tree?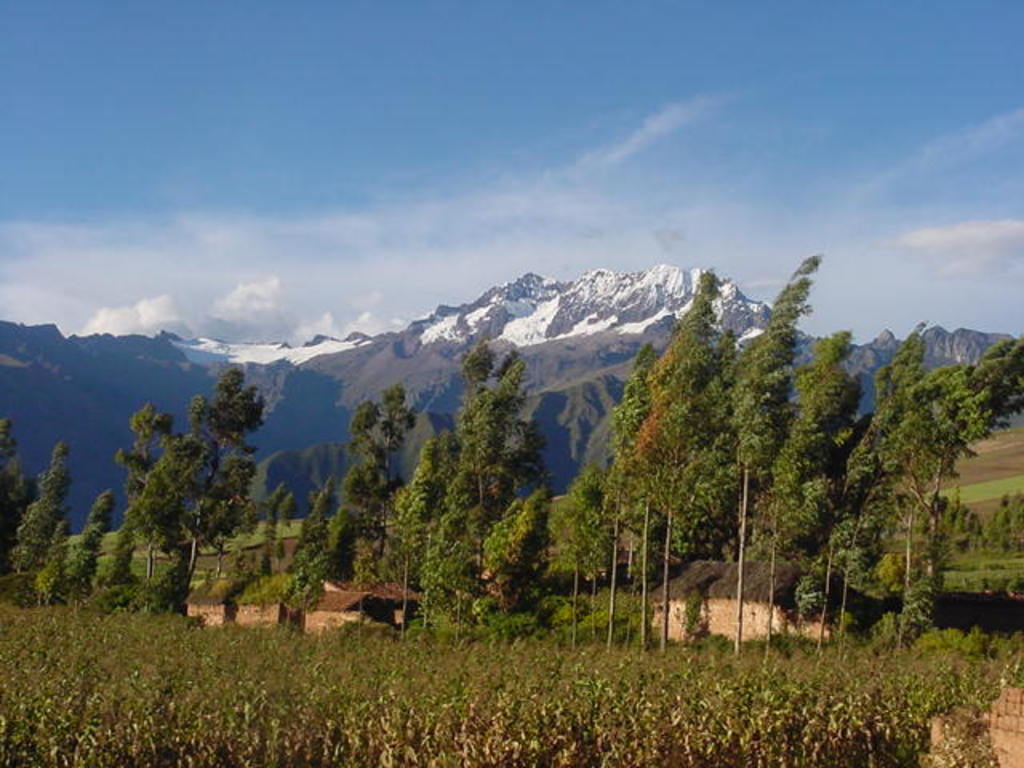
bbox=[5, 262, 1022, 766]
